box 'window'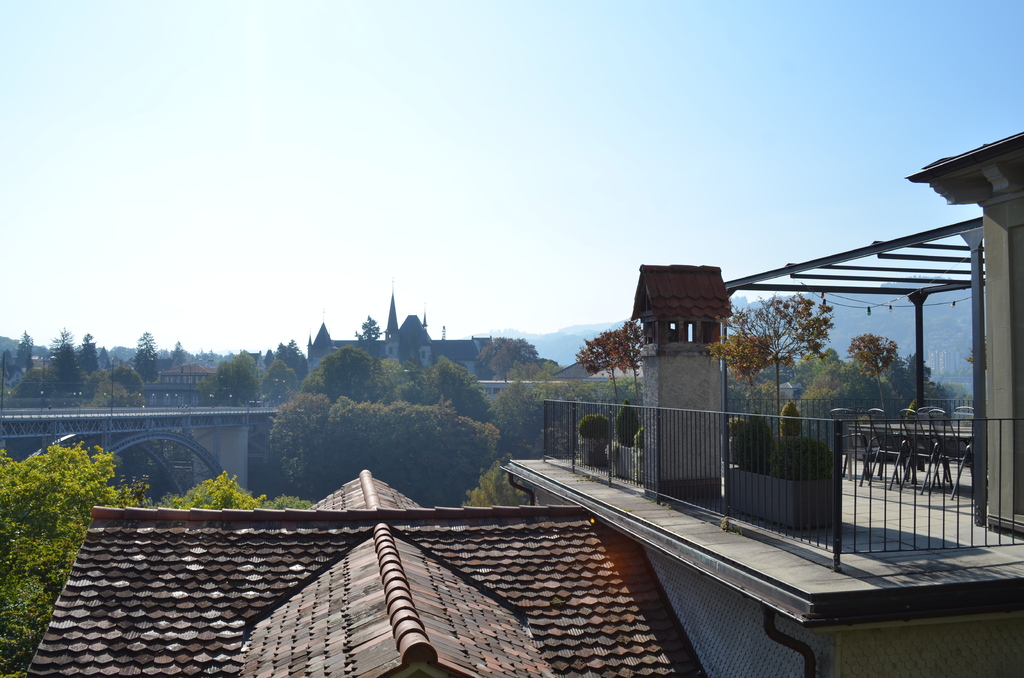
x1=150 y1=396 x2=156 y2=405
